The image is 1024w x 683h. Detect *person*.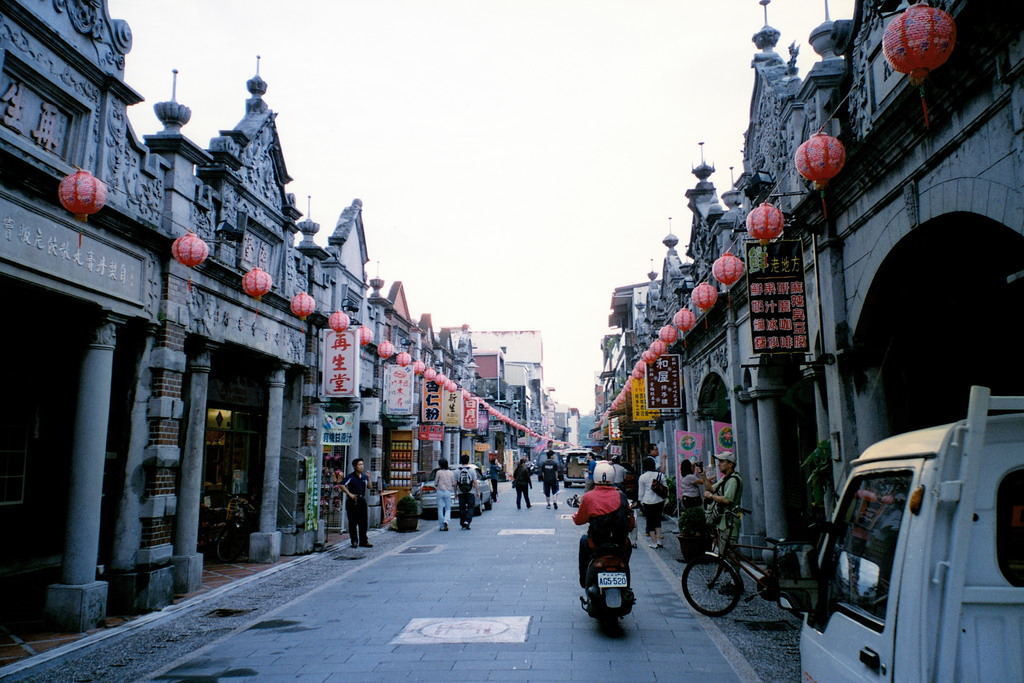
Detection: pyautogui.locateOnScreen(572, 457, 636, 588).
